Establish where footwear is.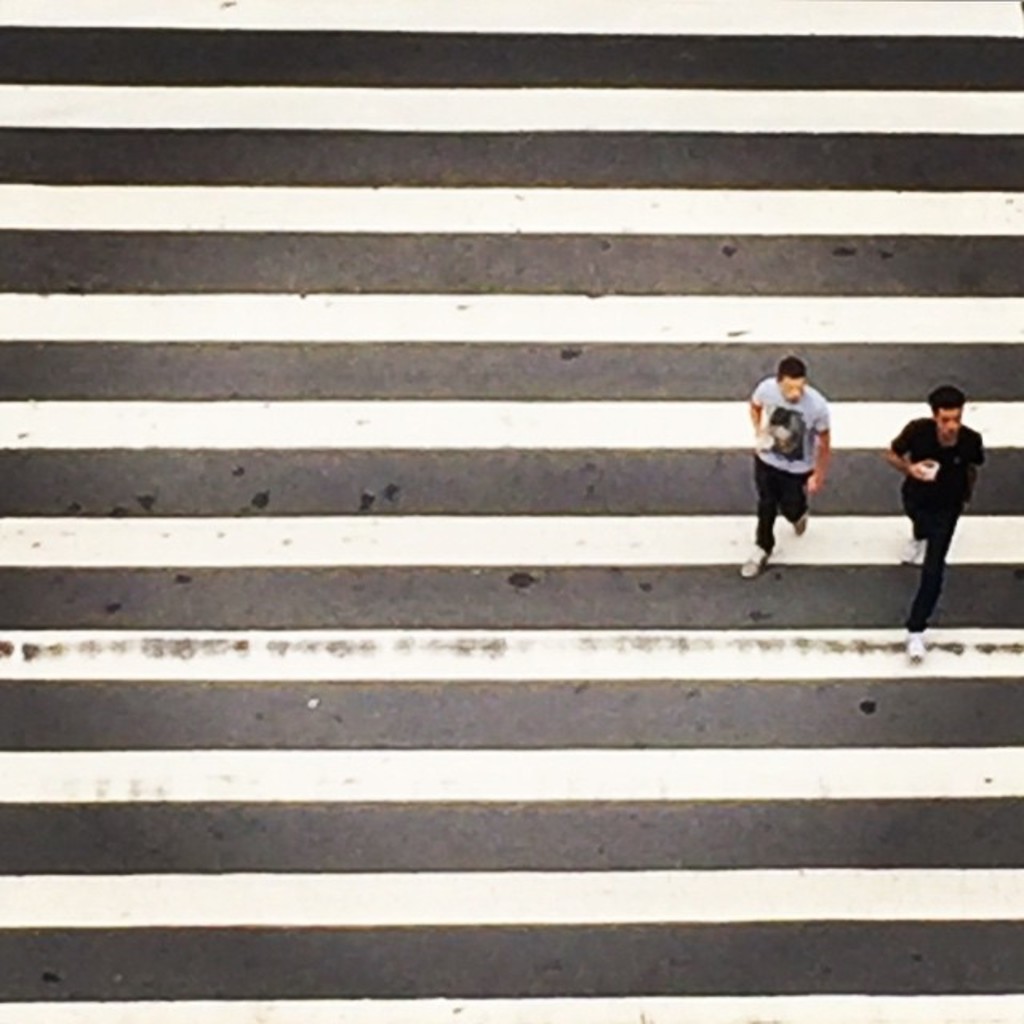
Established at pyautogui.locateOnScreen(738, 544, 768, 582).
